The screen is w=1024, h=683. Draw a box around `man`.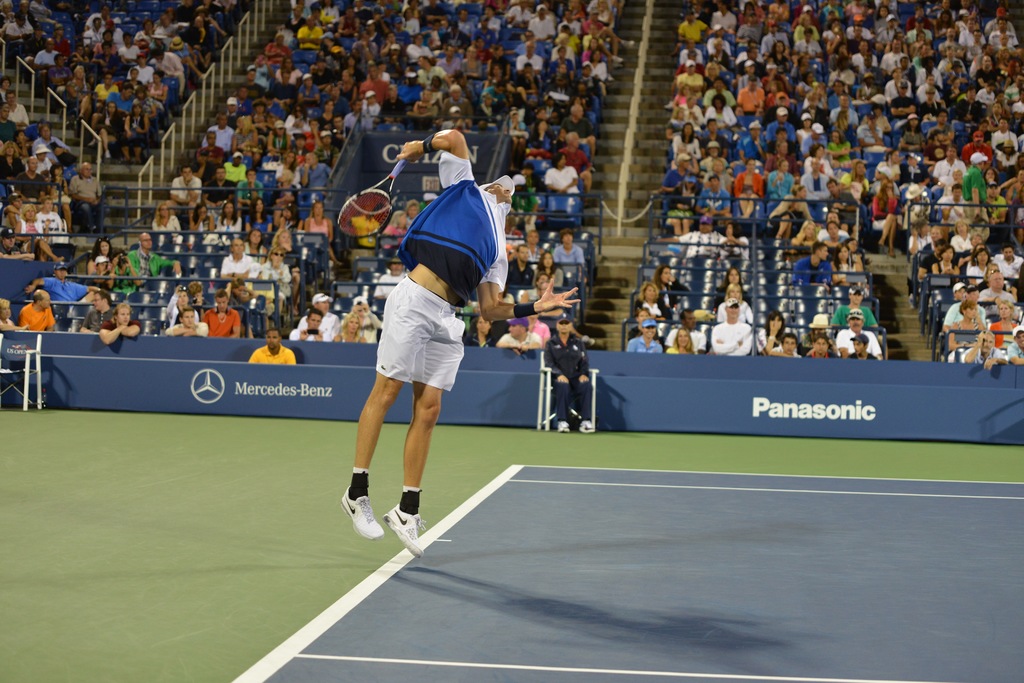
{"left": 246, "top": 329, "right": 295, "bottom": 367}.
